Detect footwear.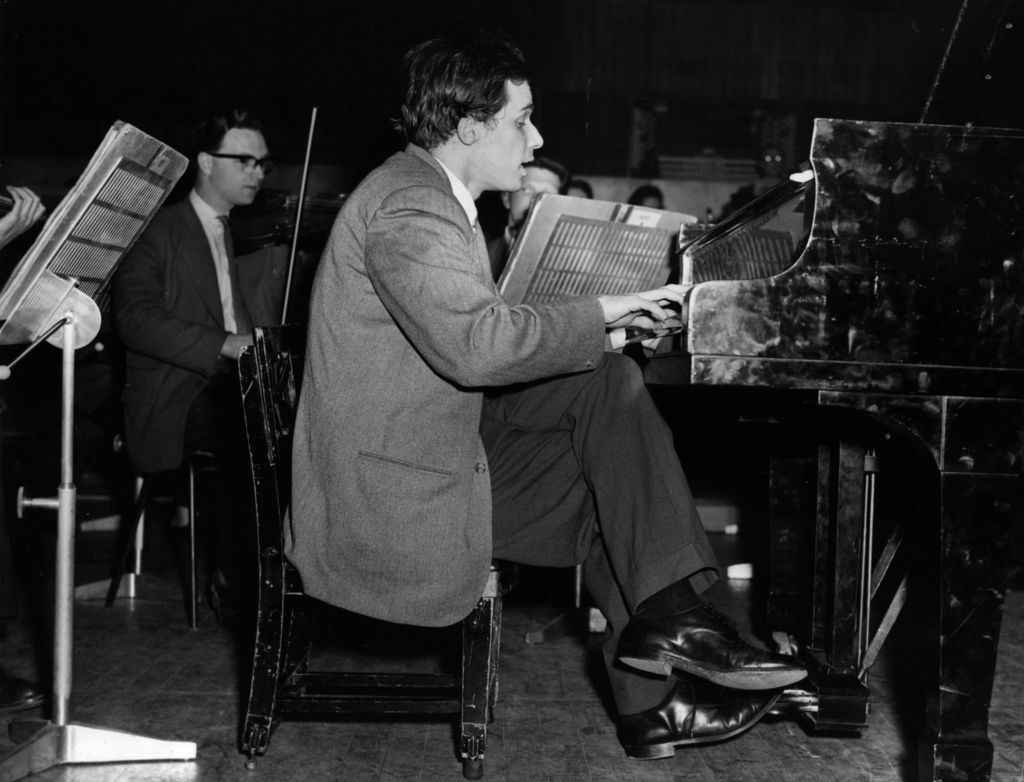
Detected at bbox=[613, 599, 809, 692].
